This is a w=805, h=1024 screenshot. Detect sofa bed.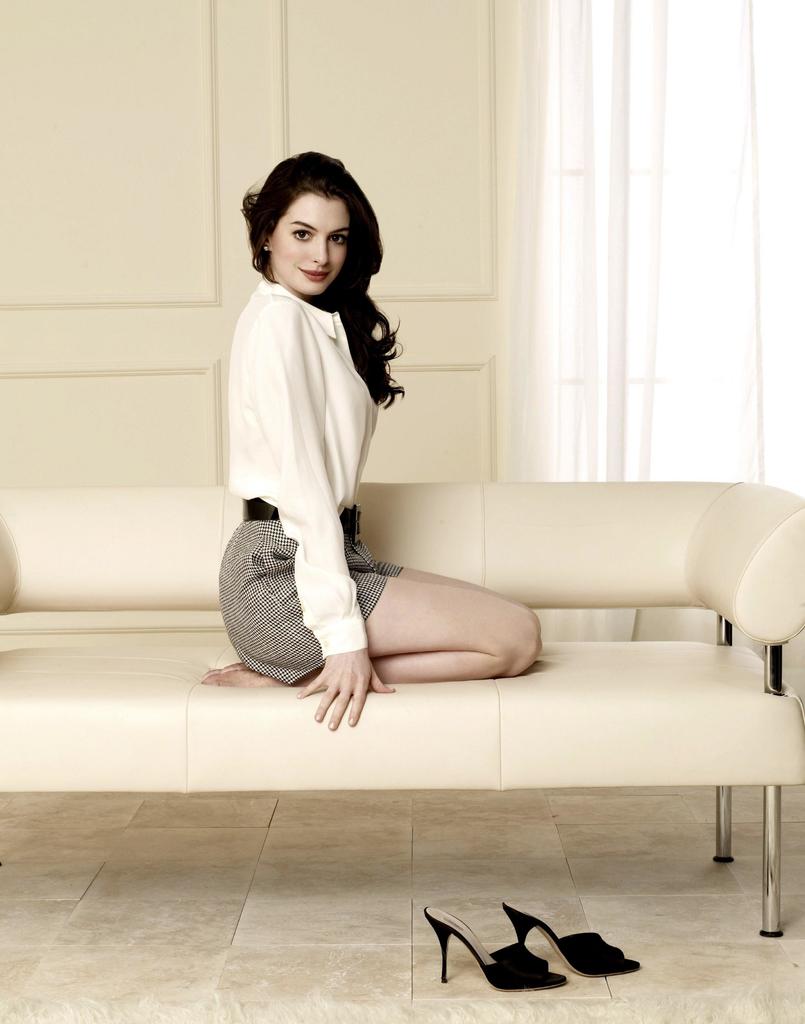
(0, 471, 804, 938).
